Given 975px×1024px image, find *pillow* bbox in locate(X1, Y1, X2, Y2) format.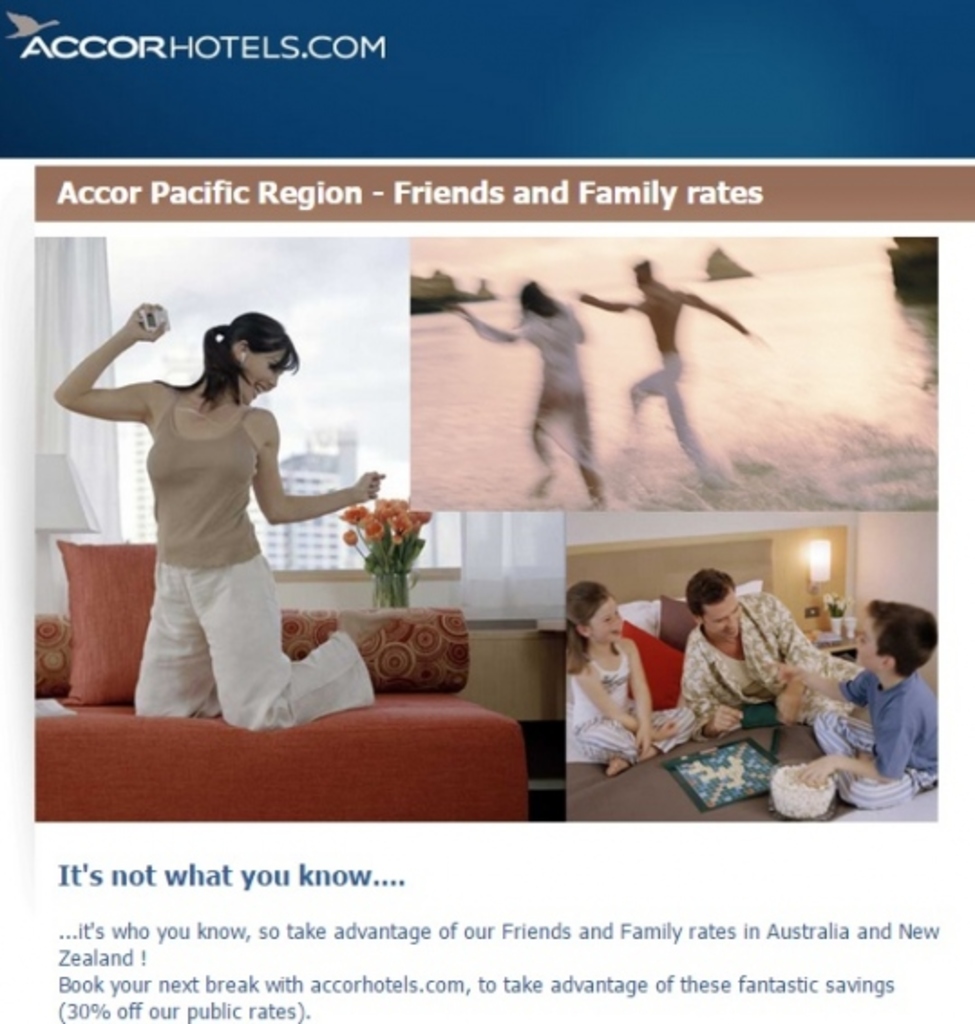
locate(335, 601, 481, 695).
